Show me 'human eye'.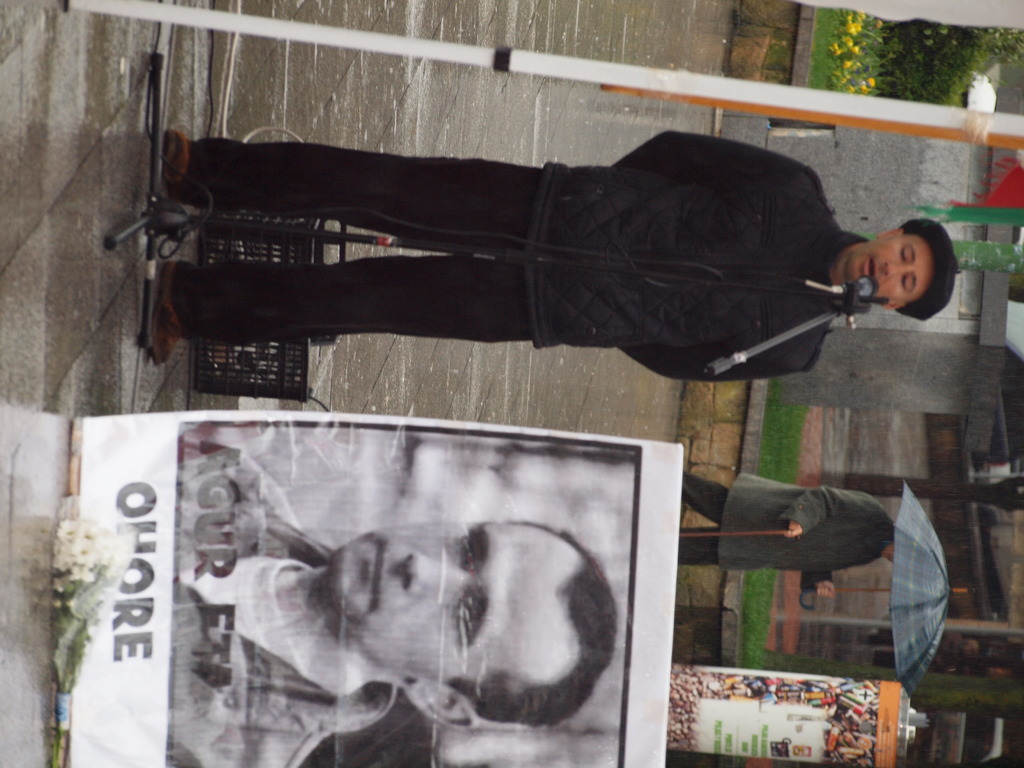
'human eye' is here: <region>898, 274, 911, 294</region>.
